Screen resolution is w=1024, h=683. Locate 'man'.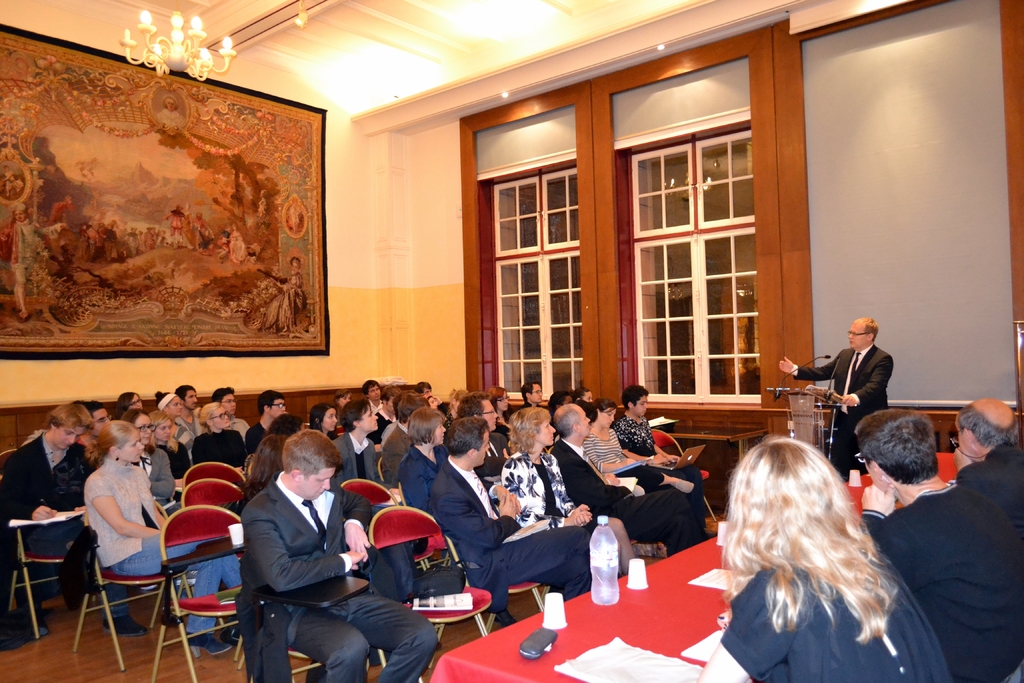
Rect(13, 400, 101, 600).
